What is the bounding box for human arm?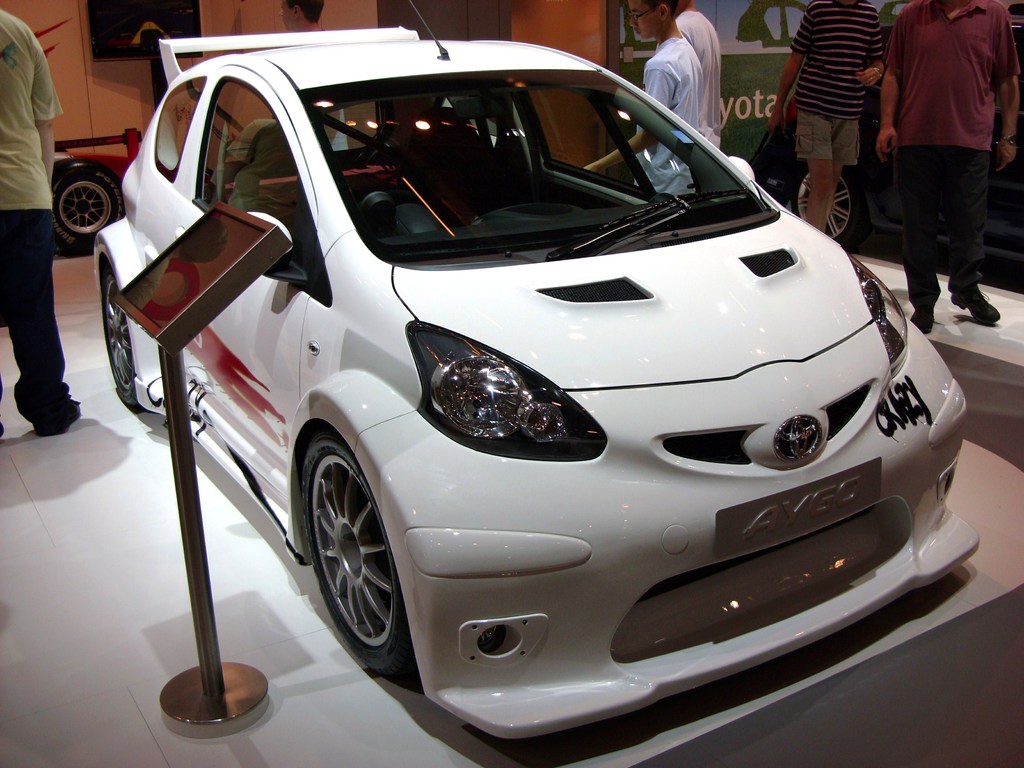
<box>761,3,813,134</box>.
